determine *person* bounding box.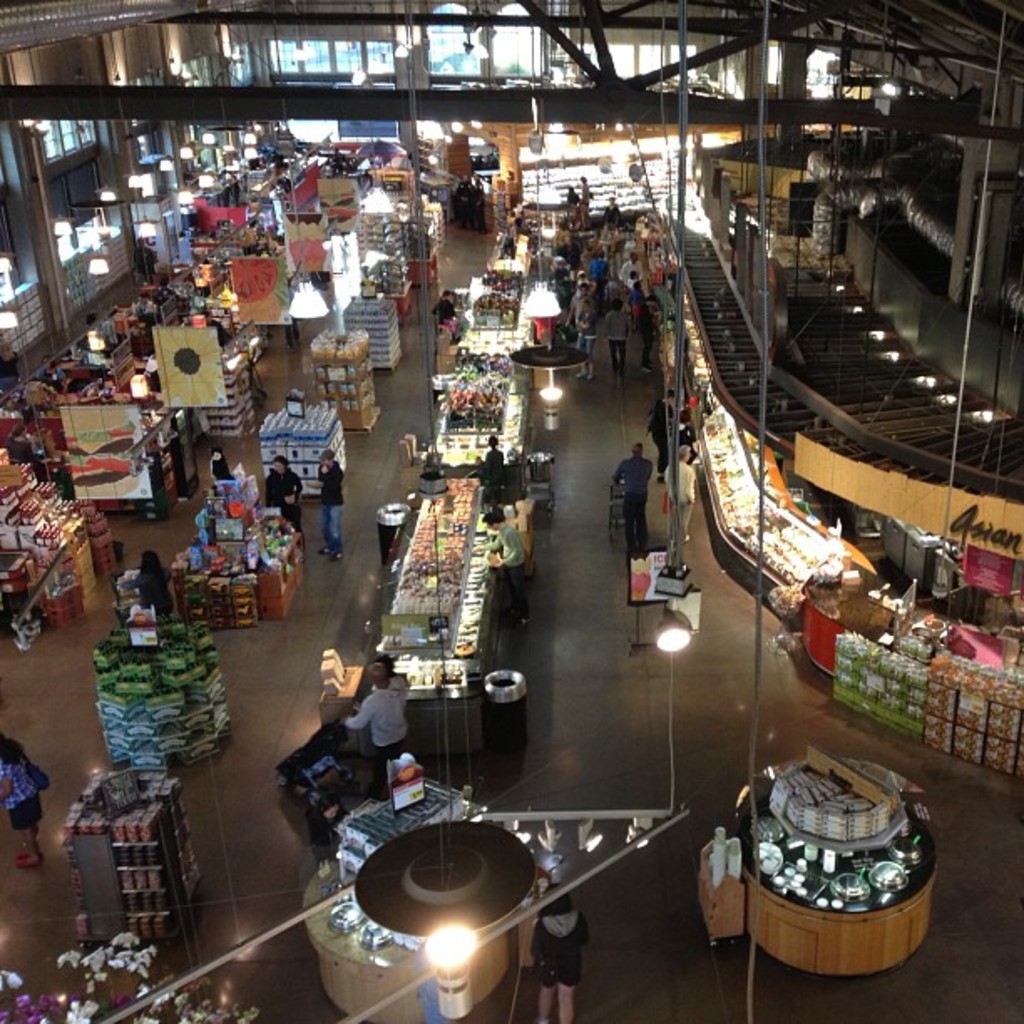
Determined: (left=346, top=663, right=410, bottom=796).
